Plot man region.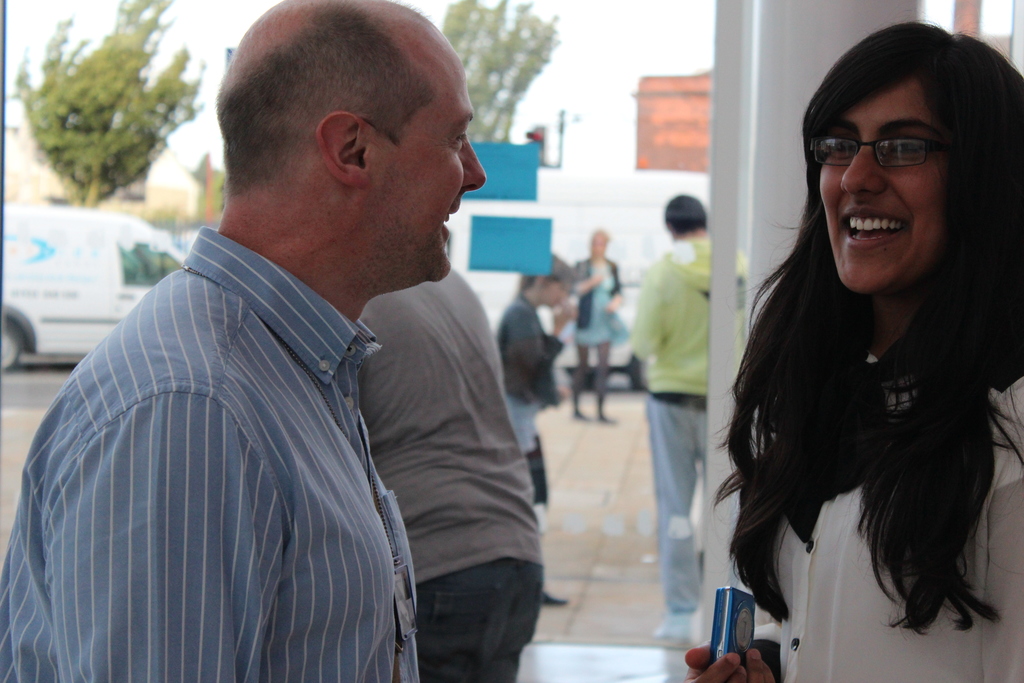
Plotted at (630, 194, 751, 620).
